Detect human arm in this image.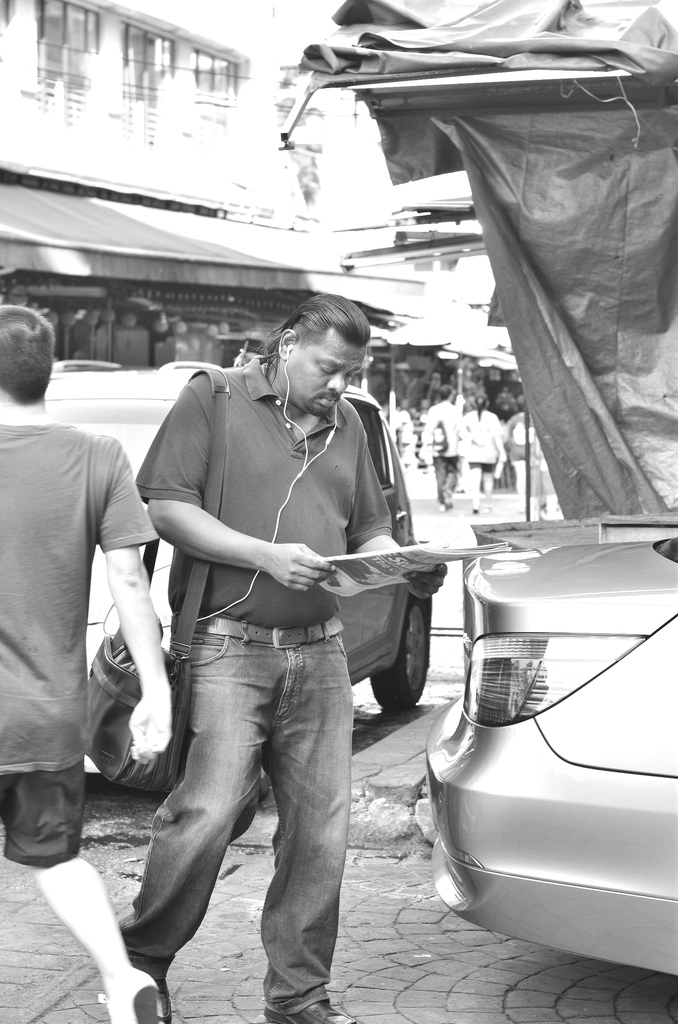
Detection: l=134, t=378, r=339, b=592.
